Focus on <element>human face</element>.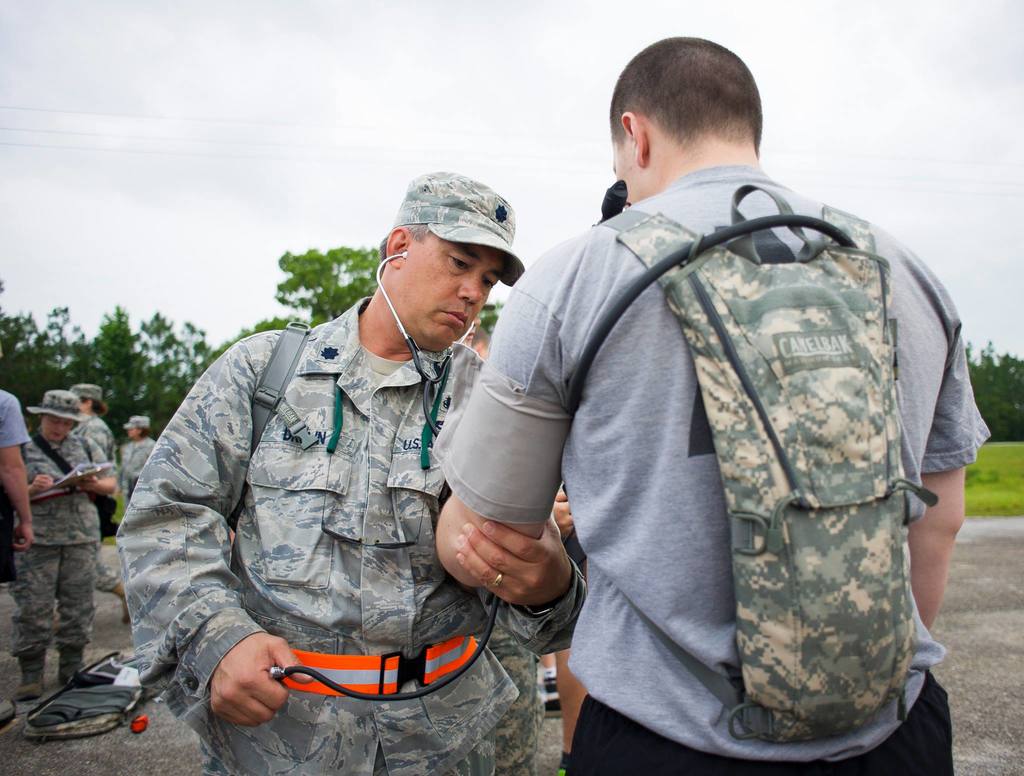
Focused at x1=40, y1=412, x2=72, y2=447.
